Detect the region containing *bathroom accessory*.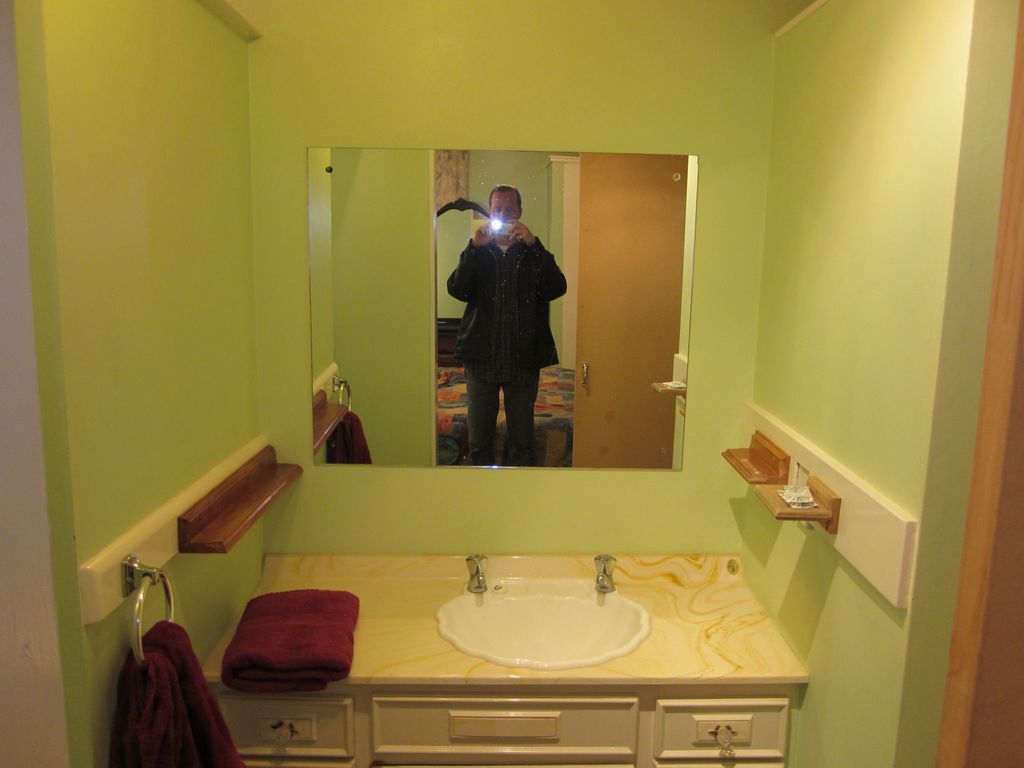
(x1=714, y1=428, x2=795, y2=488).
